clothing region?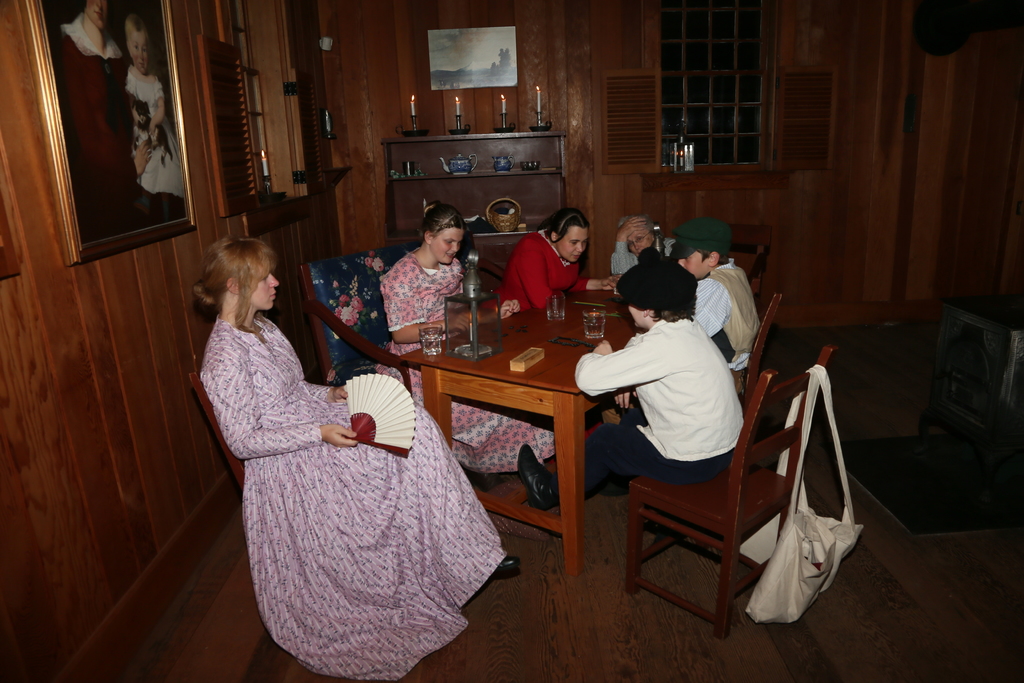
box(688, 259, 758, 375)
